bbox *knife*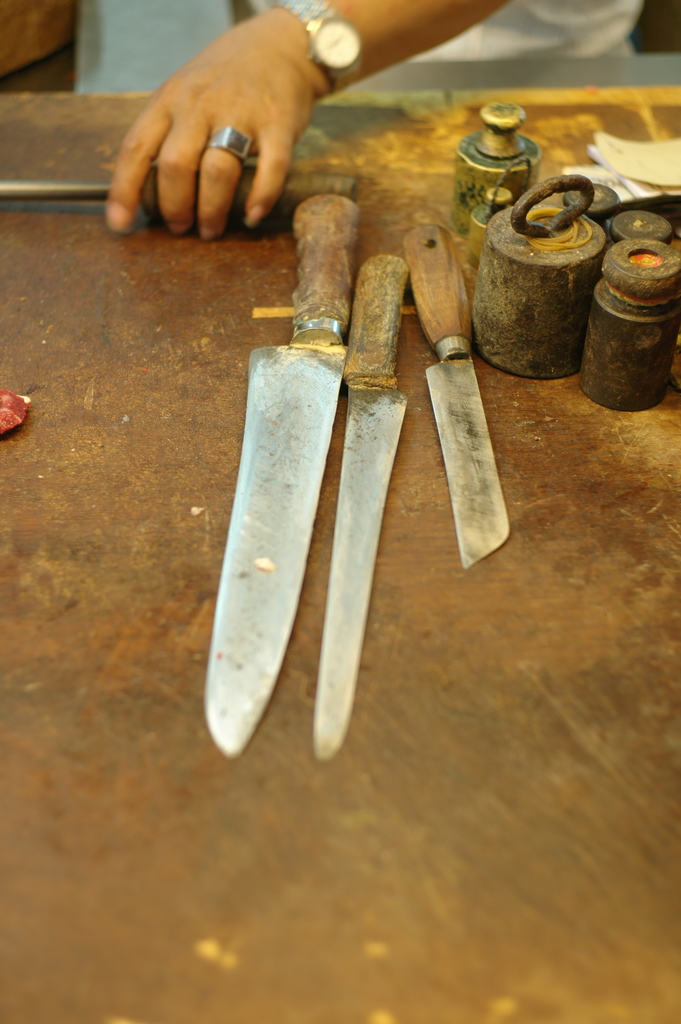
(x1=312, y1=251, x2=413, y2=765)
